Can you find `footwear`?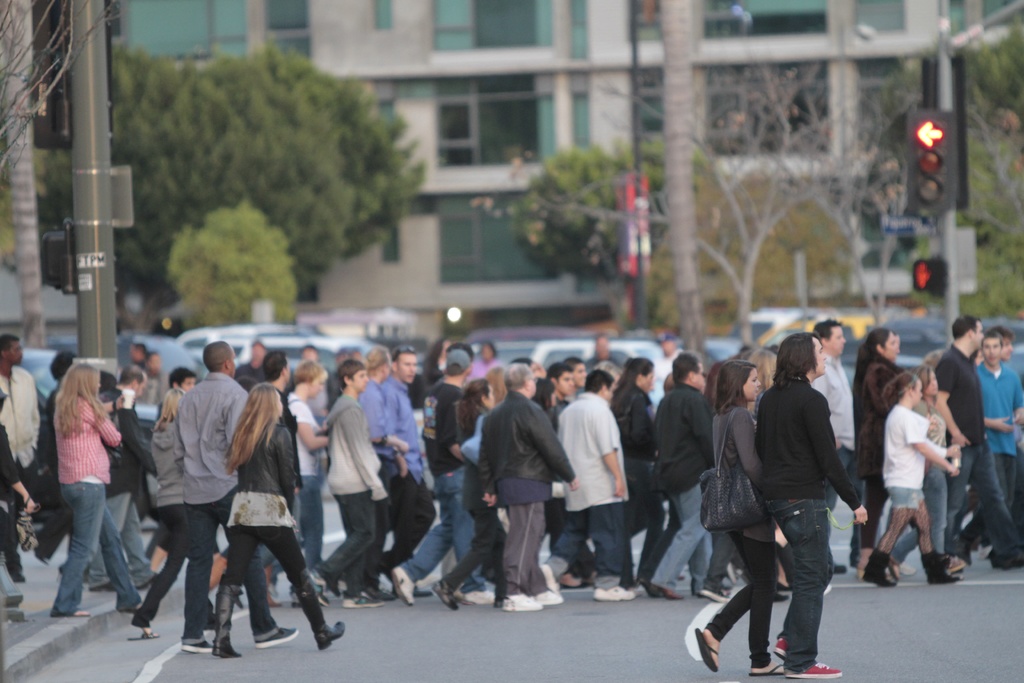
Yes, bounding box: bbox(785, 661, 842, 675).
